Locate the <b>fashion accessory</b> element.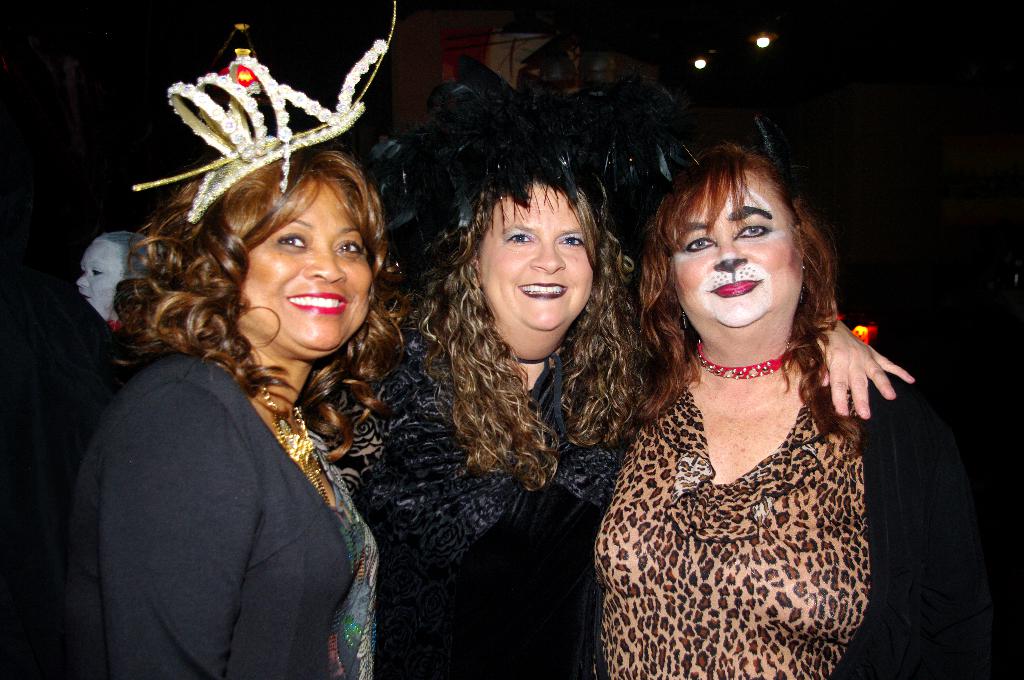
Element bbox: 694, 337, 796, 383.
